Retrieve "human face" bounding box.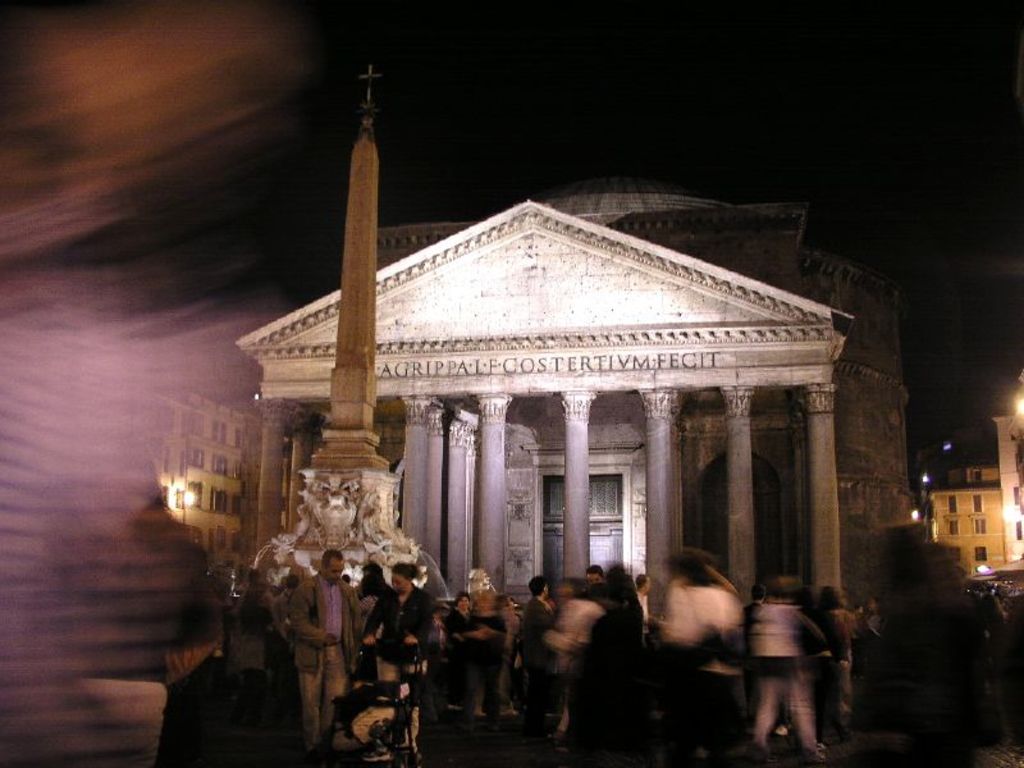
Bounding box: rect(394, 576, 406, 595).
